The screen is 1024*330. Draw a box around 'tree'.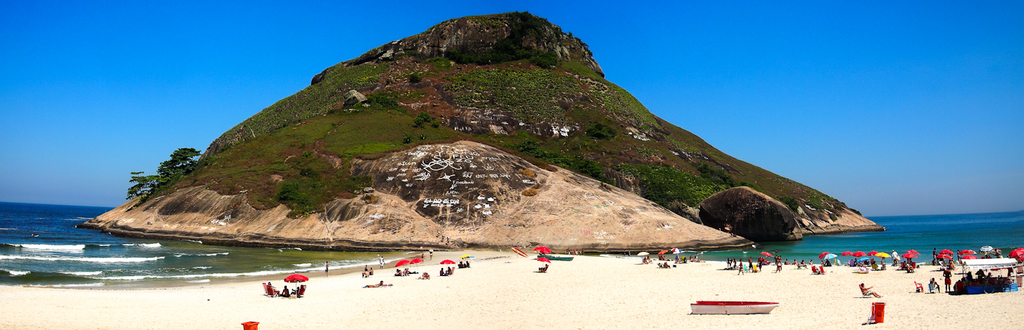
x1=580, y1=124, x2=614, y2=139.
